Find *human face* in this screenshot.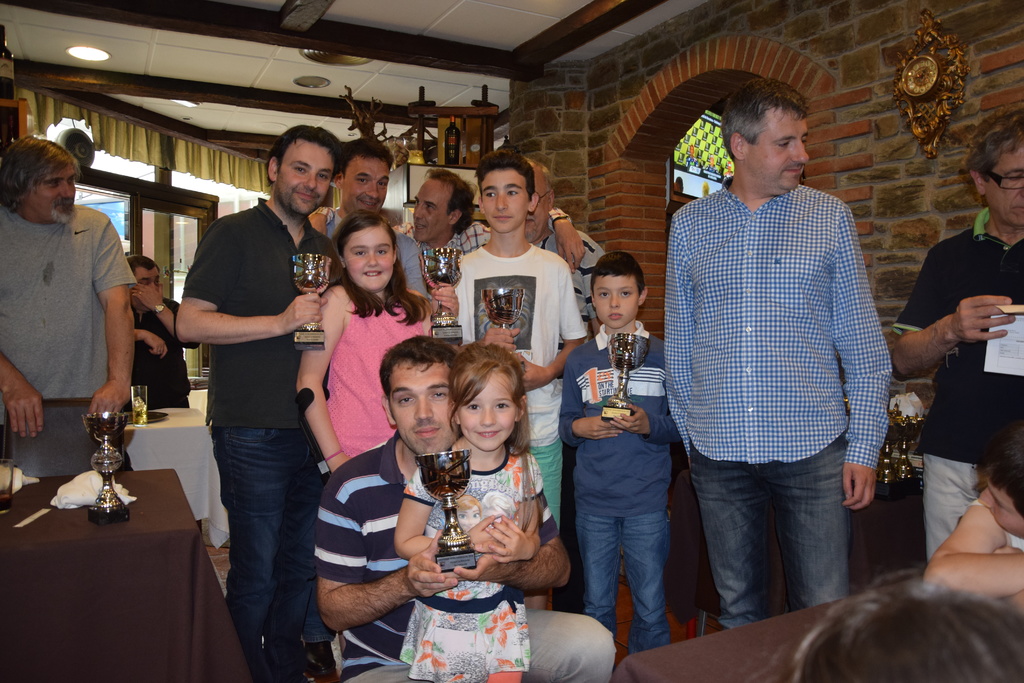
The bounding box for *human face* is (387,361,460,452).
